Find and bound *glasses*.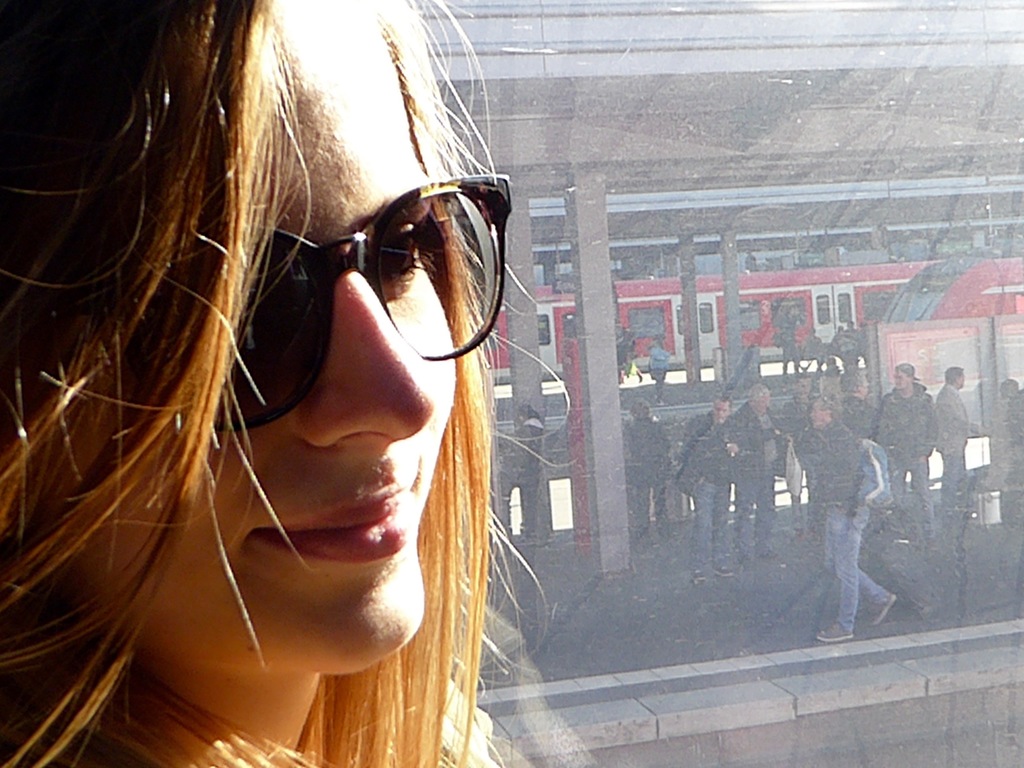
Bound: (x1=125, y1=168, x2=522, y2=432).
